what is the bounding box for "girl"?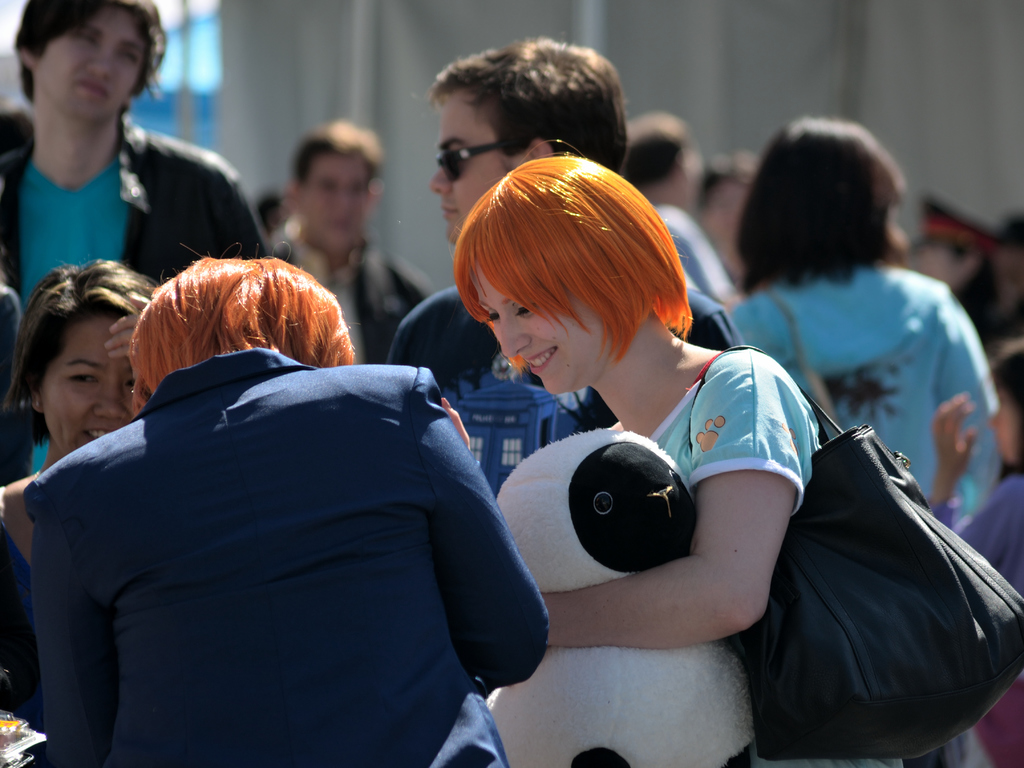
454 140 905 767.
